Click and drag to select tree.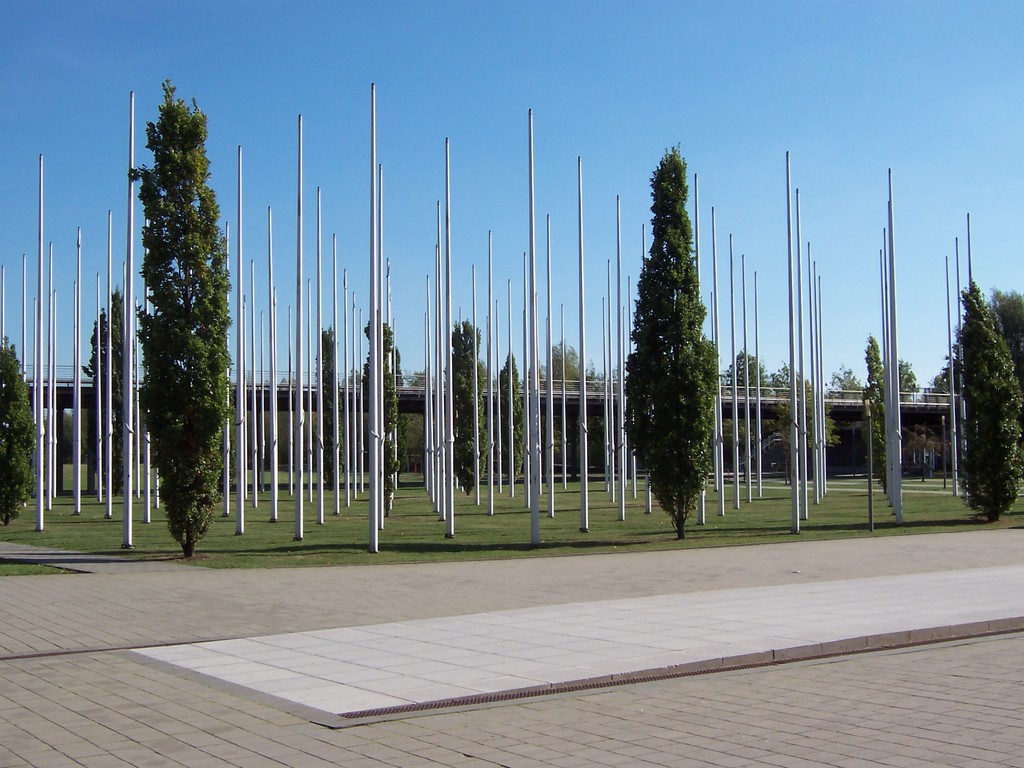
Selection: BBox(861, 331, 894, 490).
